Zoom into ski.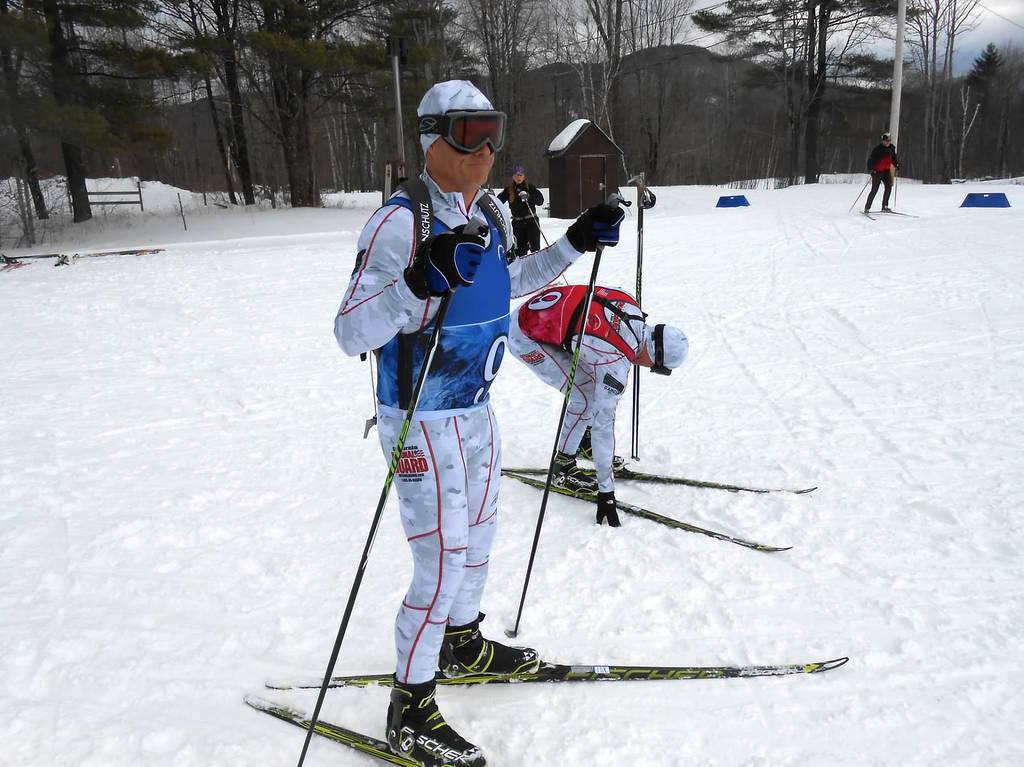
Zoom target: <box>510,459,823,485</box>.
